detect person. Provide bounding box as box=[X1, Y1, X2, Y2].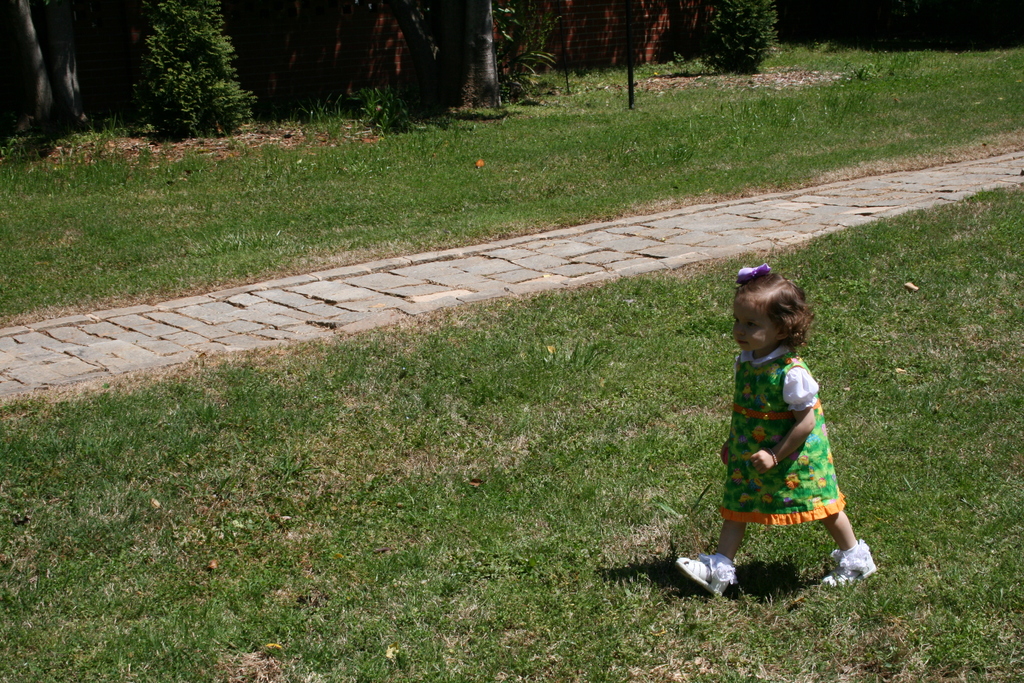
box=[674, 263, 877, 602].
